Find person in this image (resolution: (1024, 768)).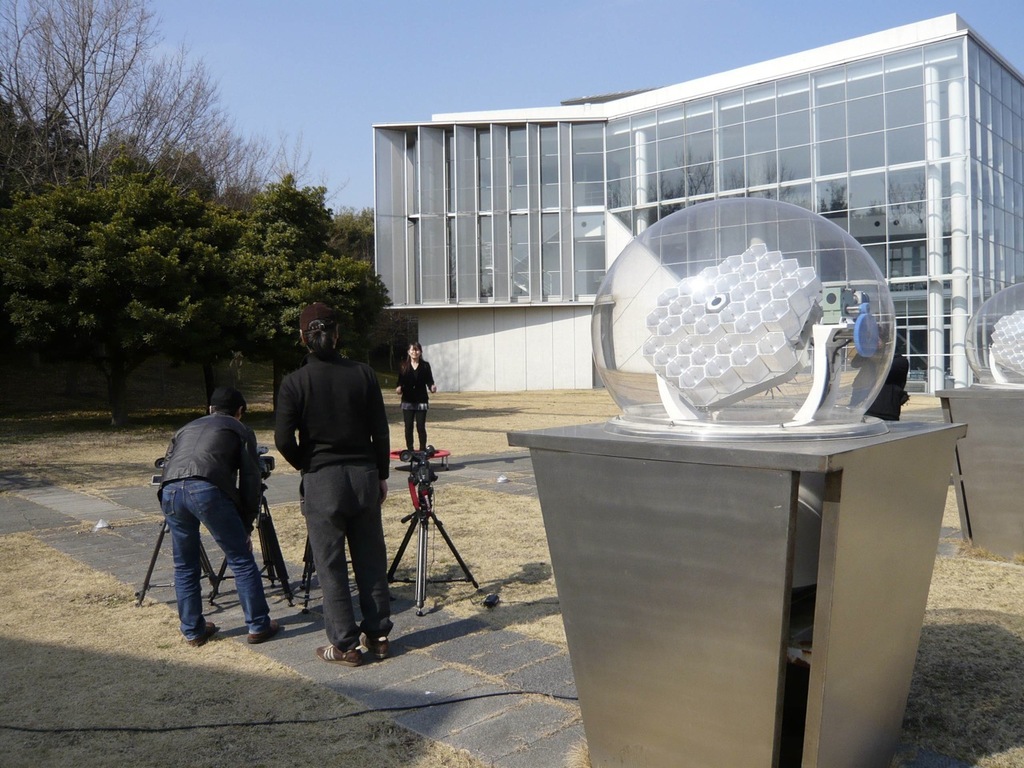
[150, 374, 264, 648].
